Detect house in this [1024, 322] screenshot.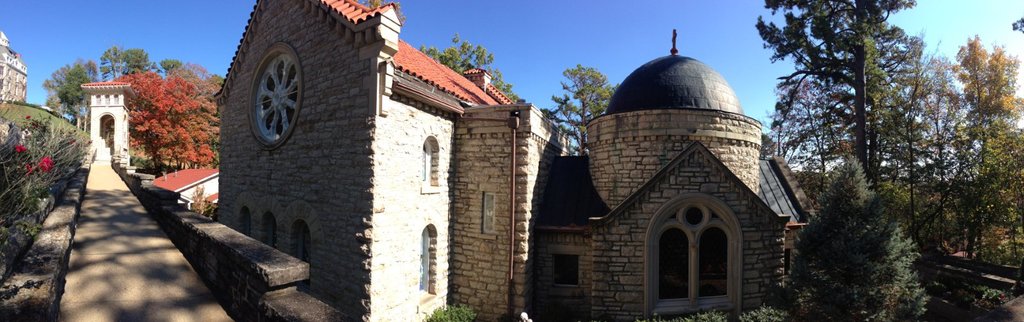
Detection: <bbox>186, 0, 554, 316</bbox>.
